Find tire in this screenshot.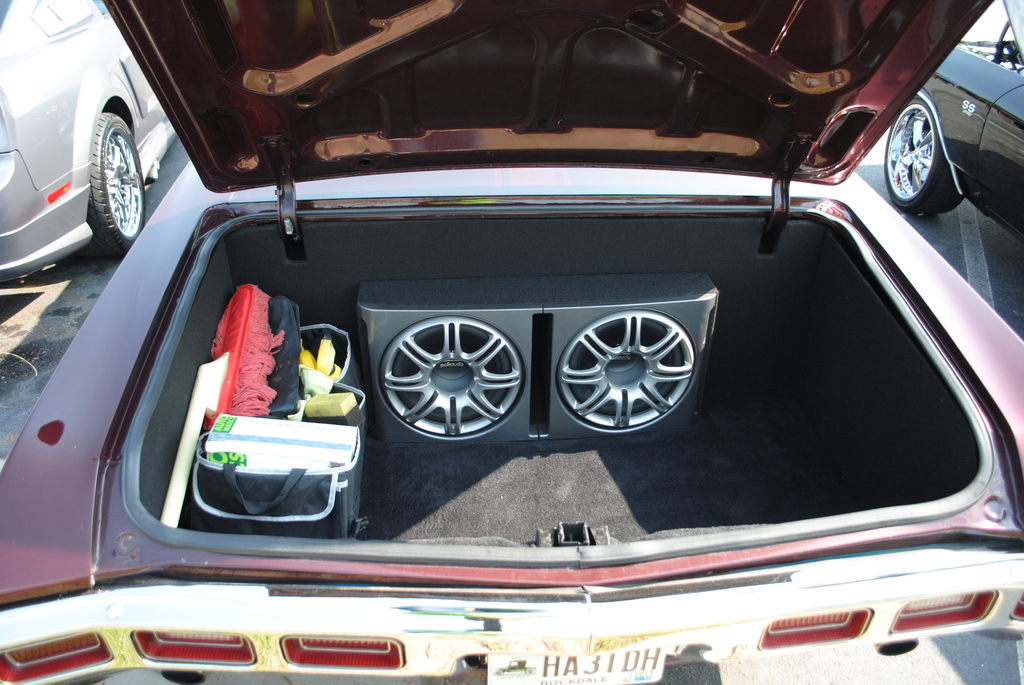
The bounding box for tire is (882,105,964,213).
